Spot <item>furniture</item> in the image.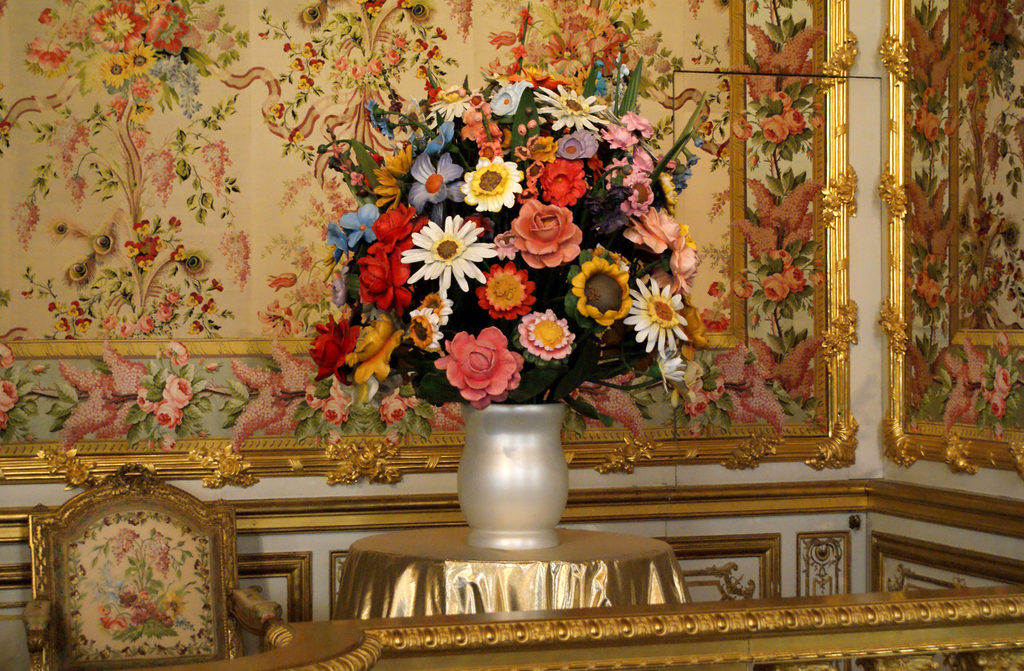
<item>furniture</item> found at Rect(332, 522, 694, 618).
